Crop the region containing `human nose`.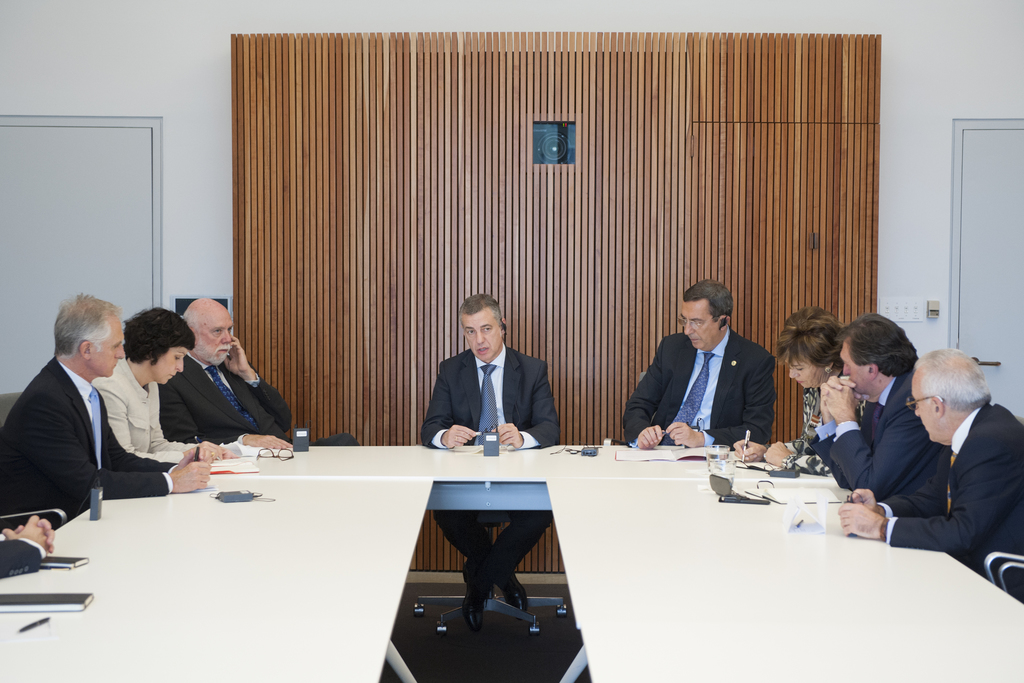
Crop region: l=223, t=329, r=232, b=345.
